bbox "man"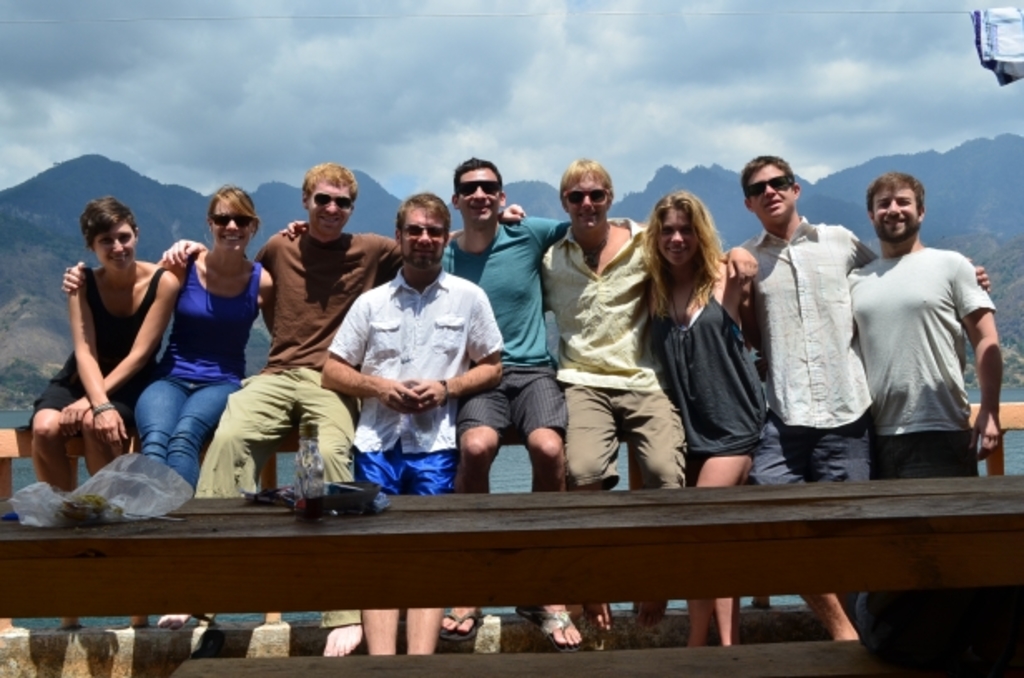
318,189,509,658
